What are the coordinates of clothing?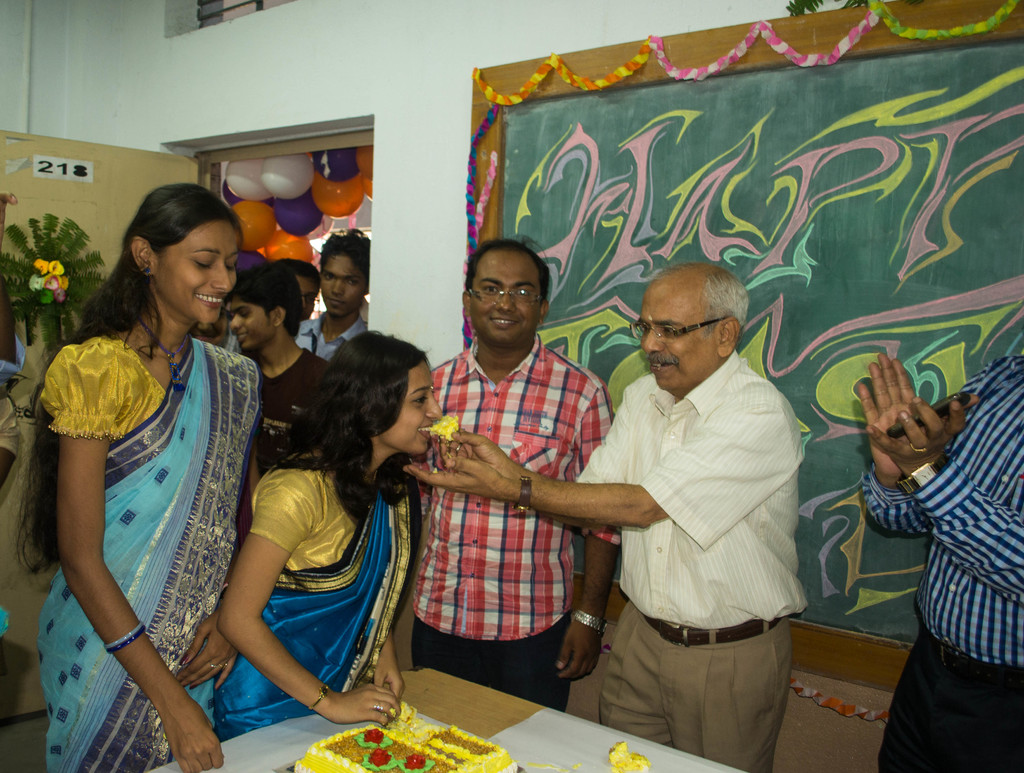
BBox(216, 444, 421, 743).
